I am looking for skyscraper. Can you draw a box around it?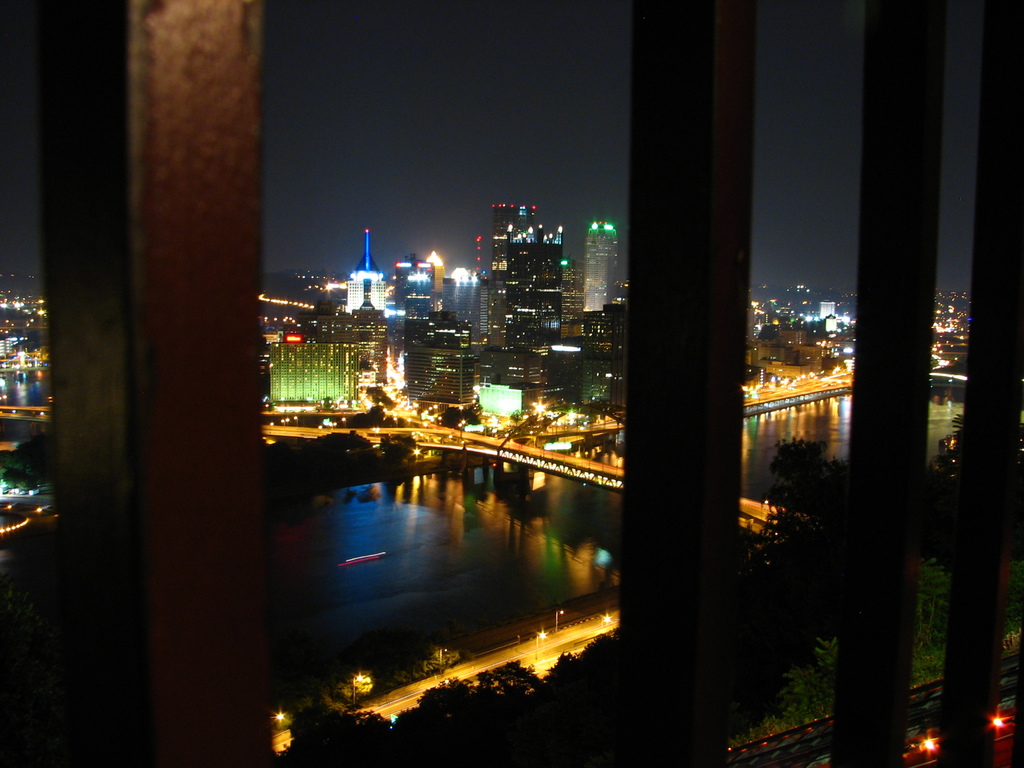
Sure, the bounding box is bbox=[474, 189, 560, 410].
